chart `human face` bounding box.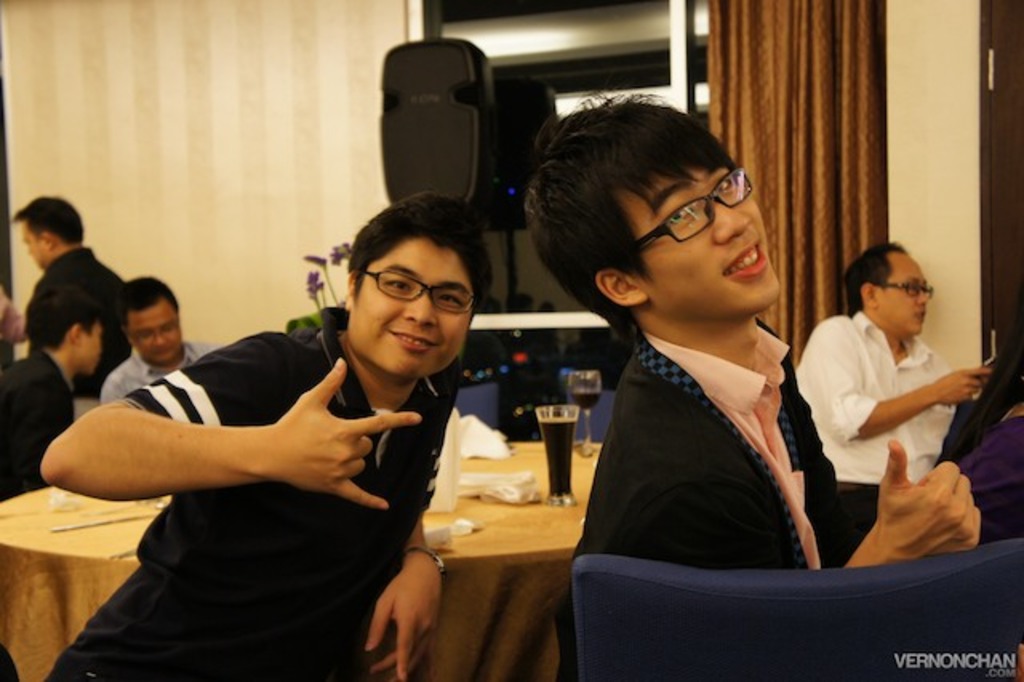
Charted: [x1=883, y1=250, x2=926, y2=328].
